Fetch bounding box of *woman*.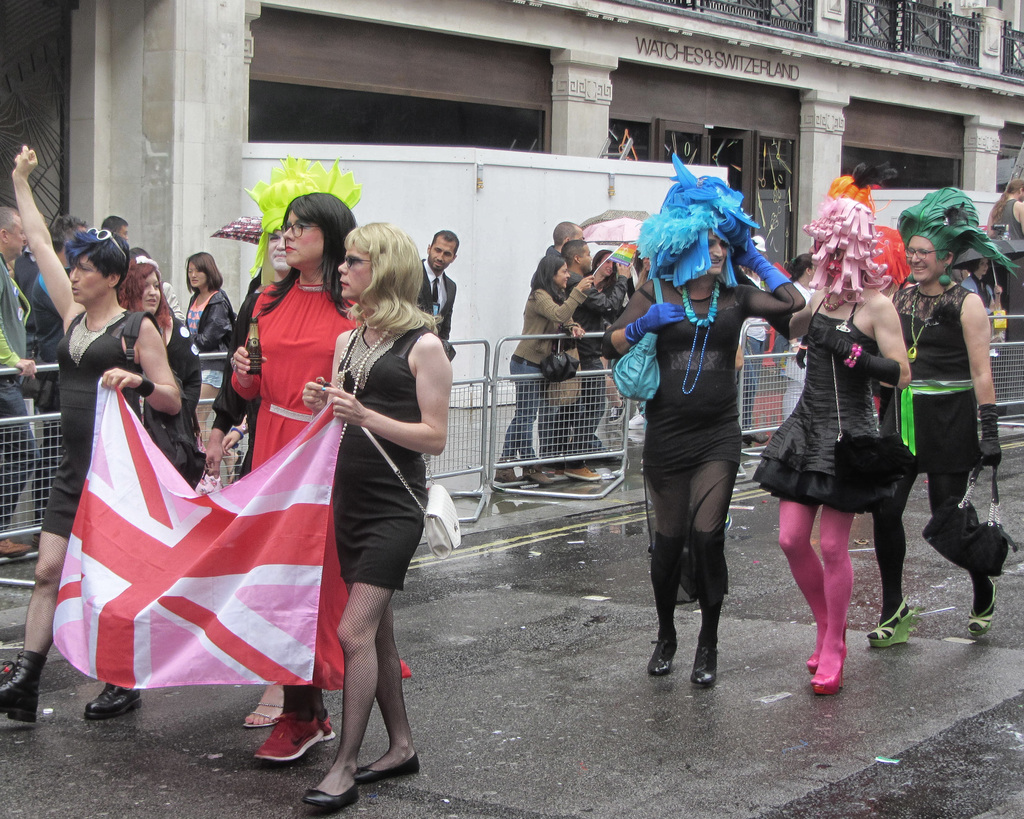
Bbox: rect(498, 251, 596, 484).
